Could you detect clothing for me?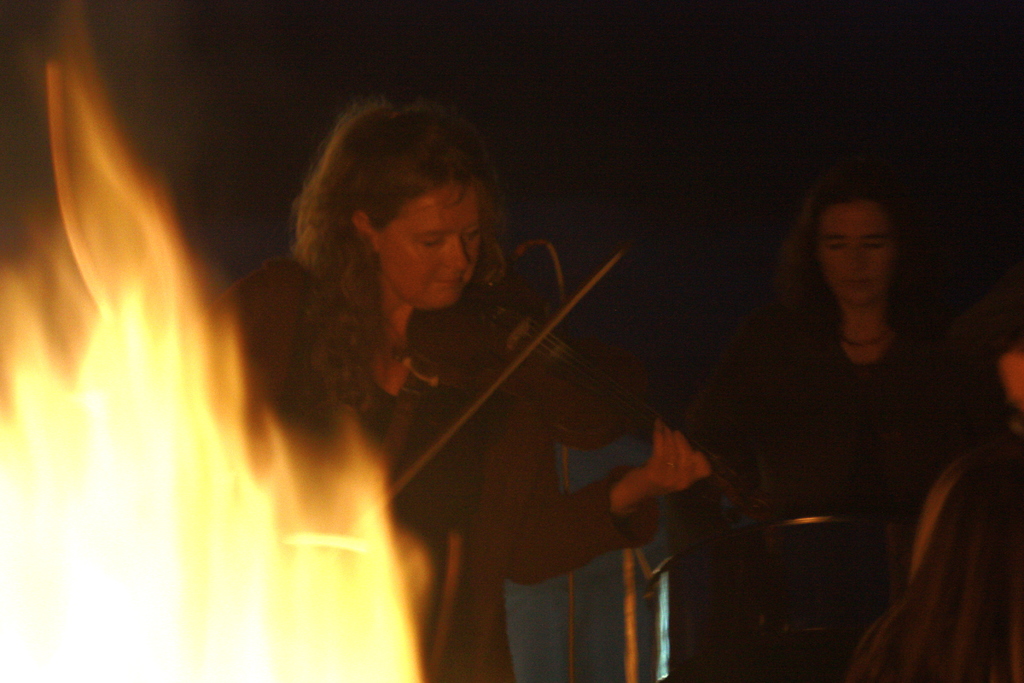
Detection result: 231/209/636/609.
